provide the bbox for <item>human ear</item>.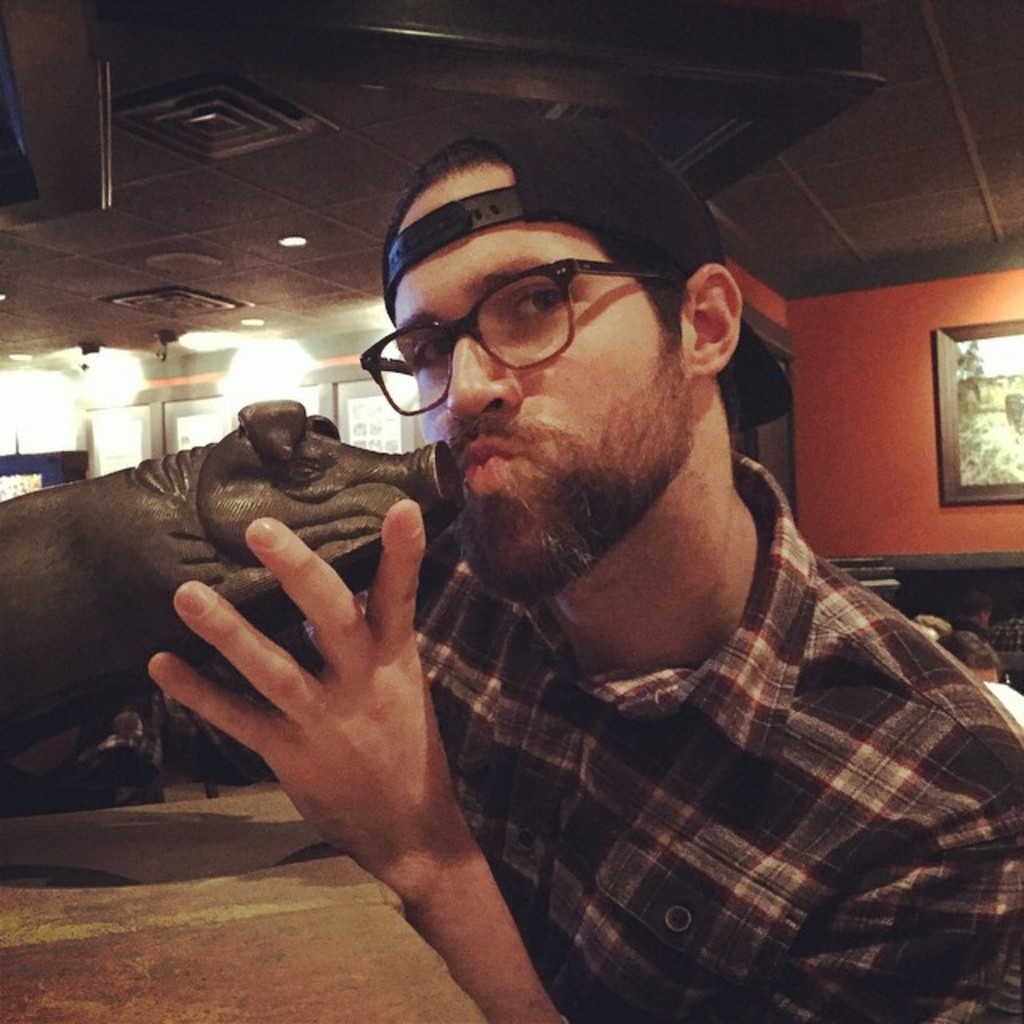
686 264 747 376.
